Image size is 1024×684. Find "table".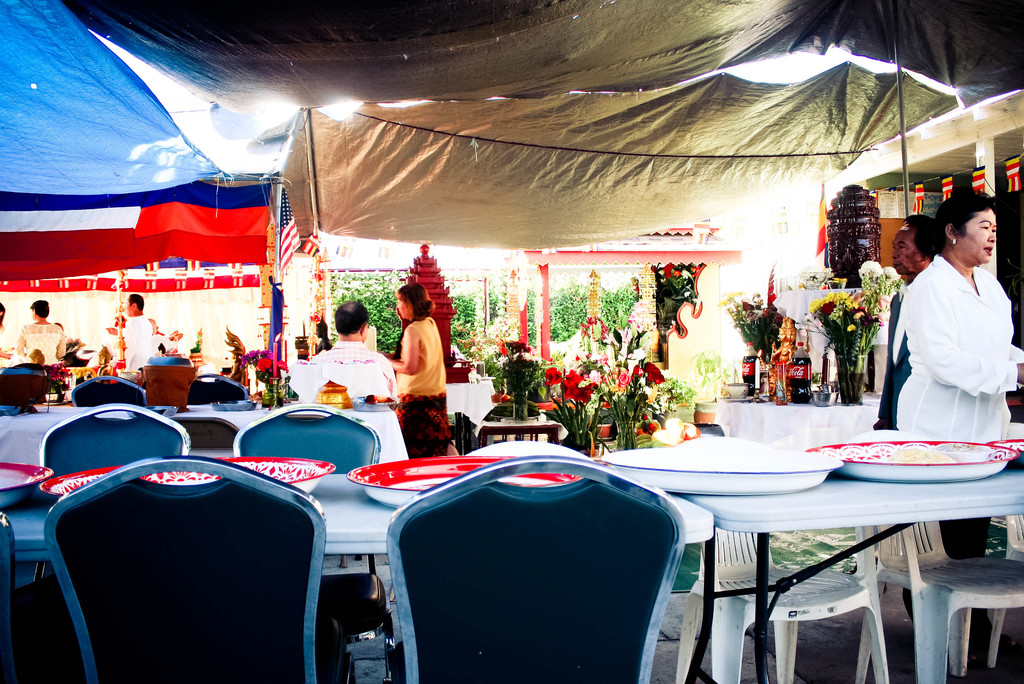
[0, 392, 411, 463].
